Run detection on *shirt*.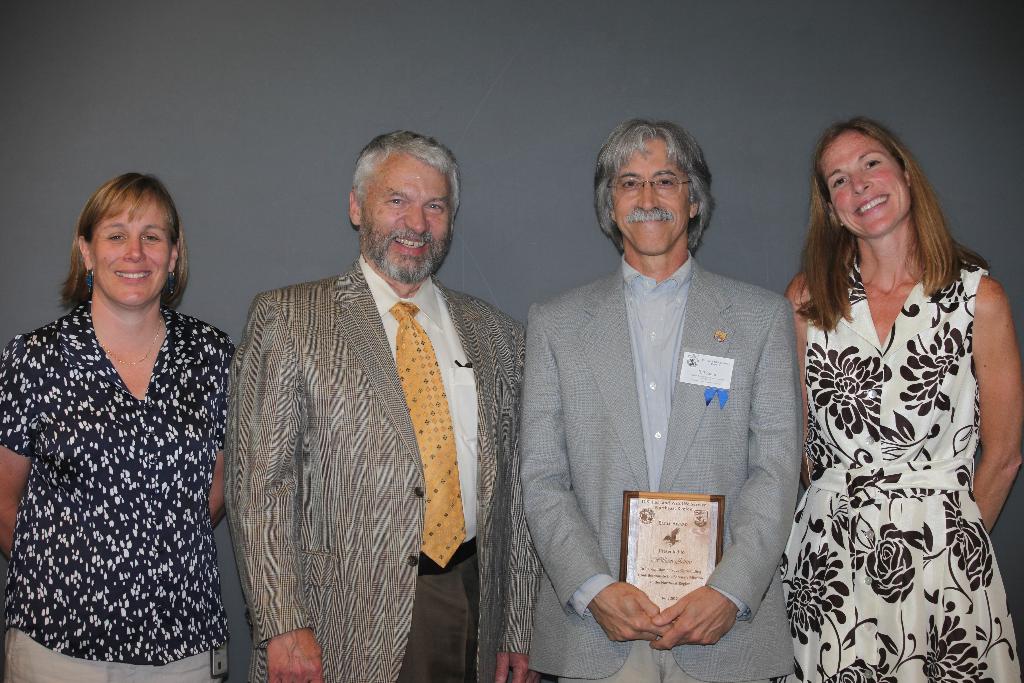
Result: bbox=(360, 255, 476, 547).
